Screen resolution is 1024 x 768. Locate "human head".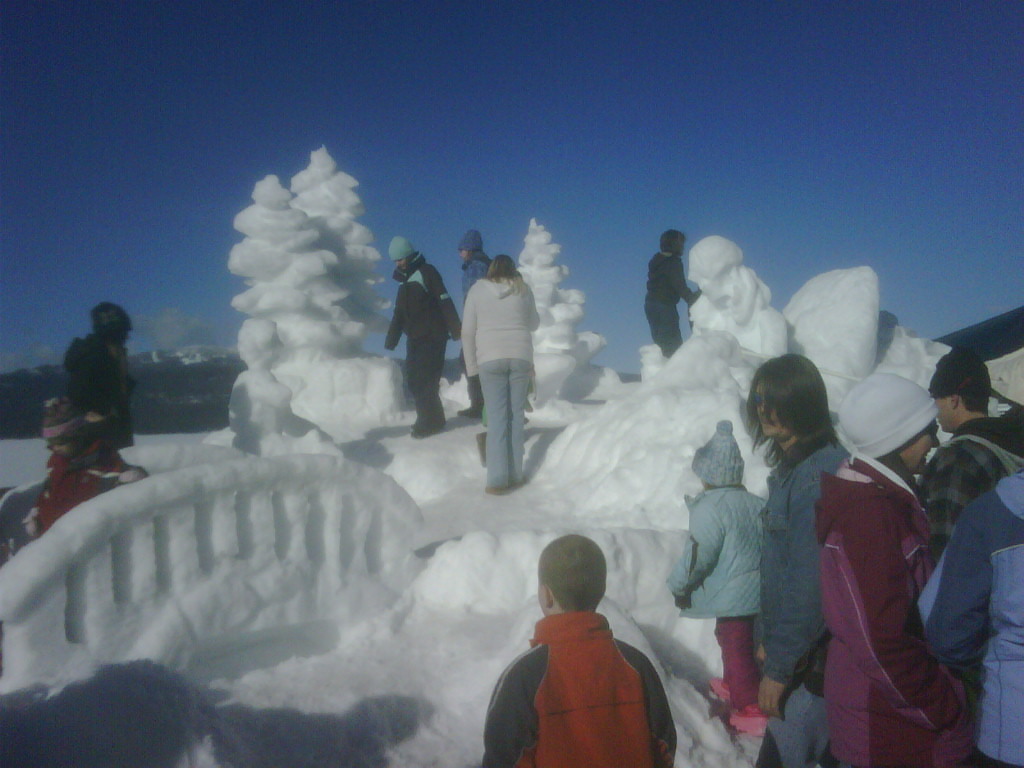
Rect(934, 350, 987, 427).
